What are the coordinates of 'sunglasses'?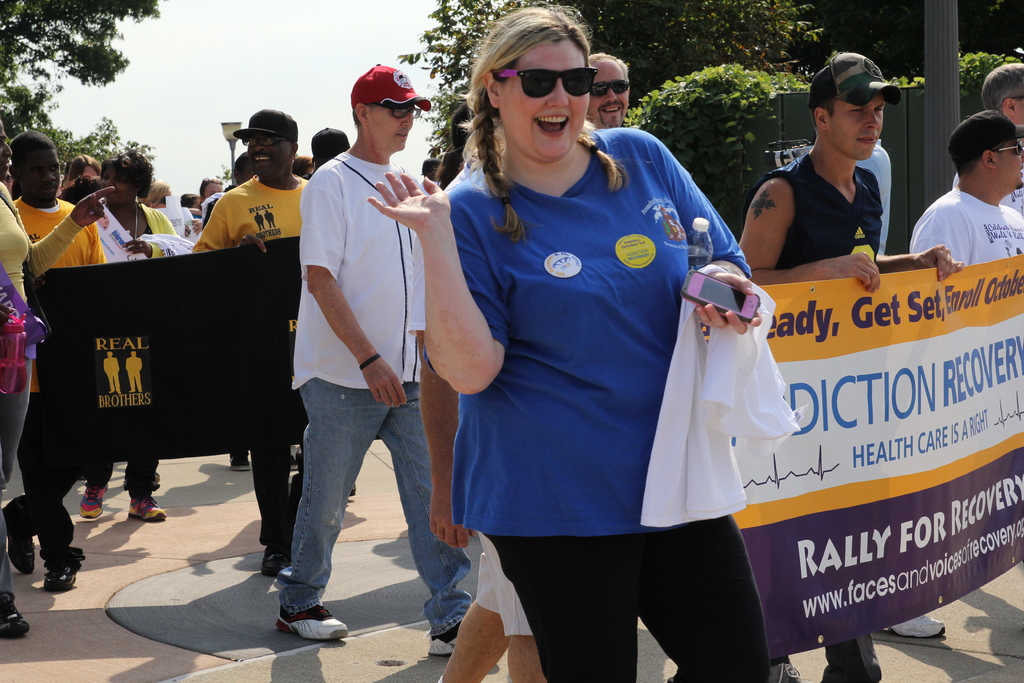
BBox(998, 143, 1023, 156).
